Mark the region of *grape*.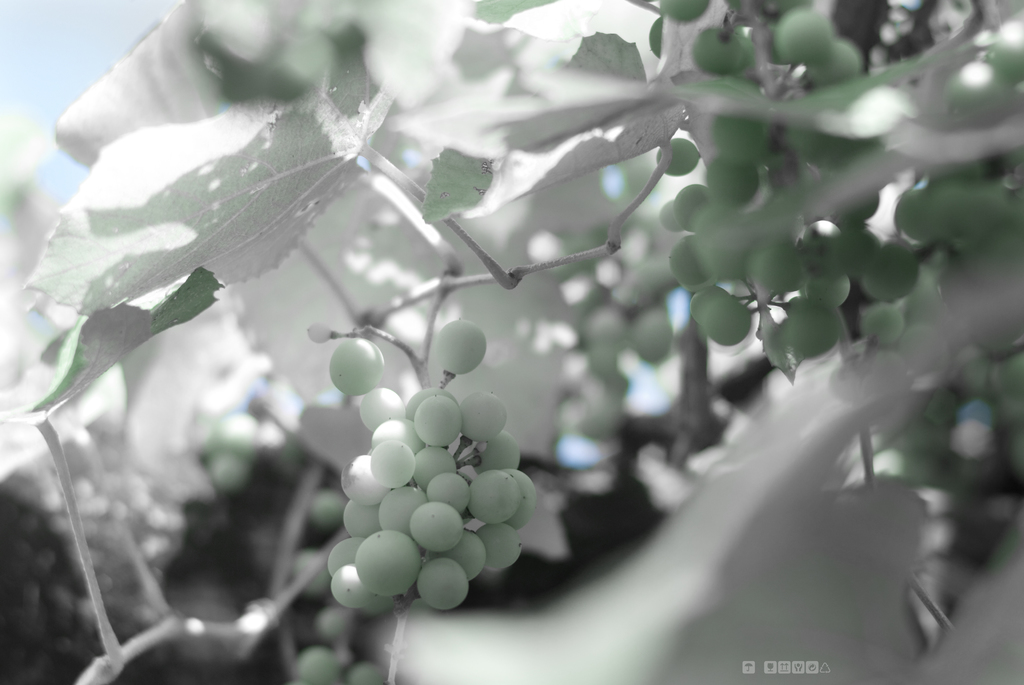
Region: BBox(320, 608, 356, 636).
